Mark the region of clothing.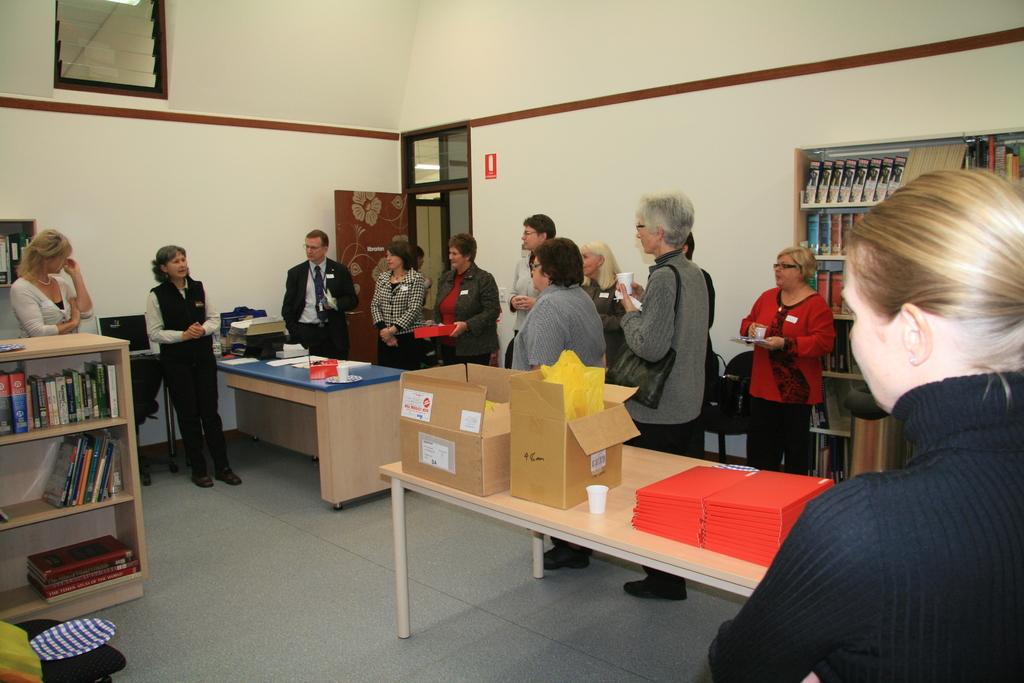
Region: detection(435, 255, 498, 369).
